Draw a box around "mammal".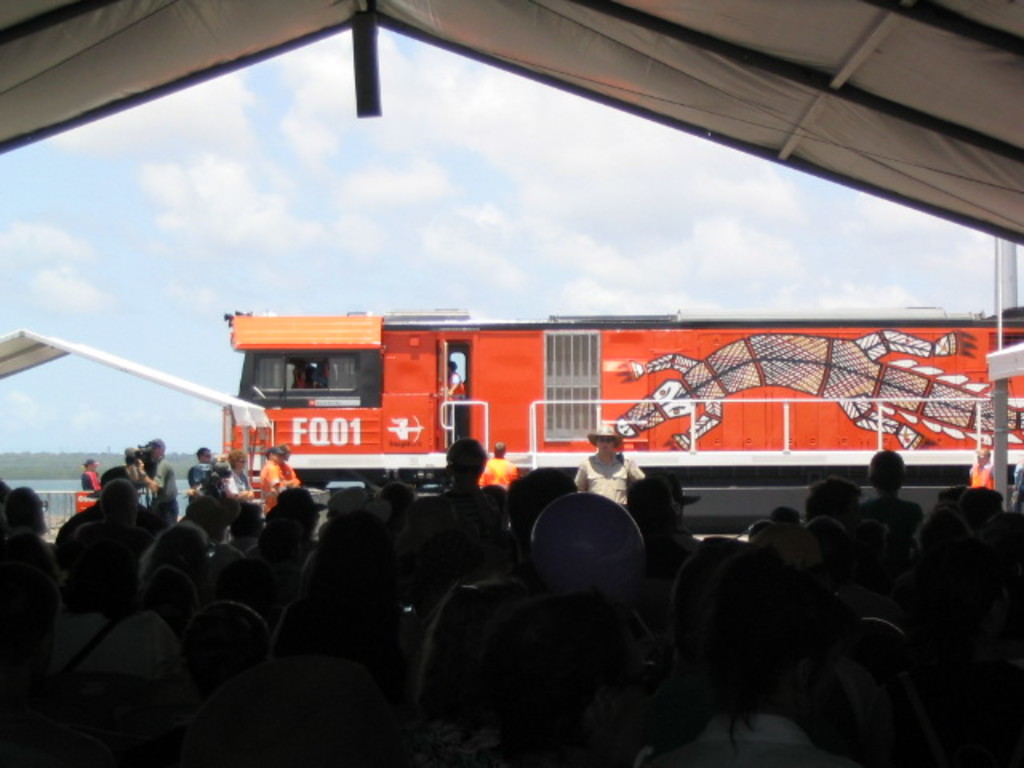
Rect(443, 365, 466, 416).
